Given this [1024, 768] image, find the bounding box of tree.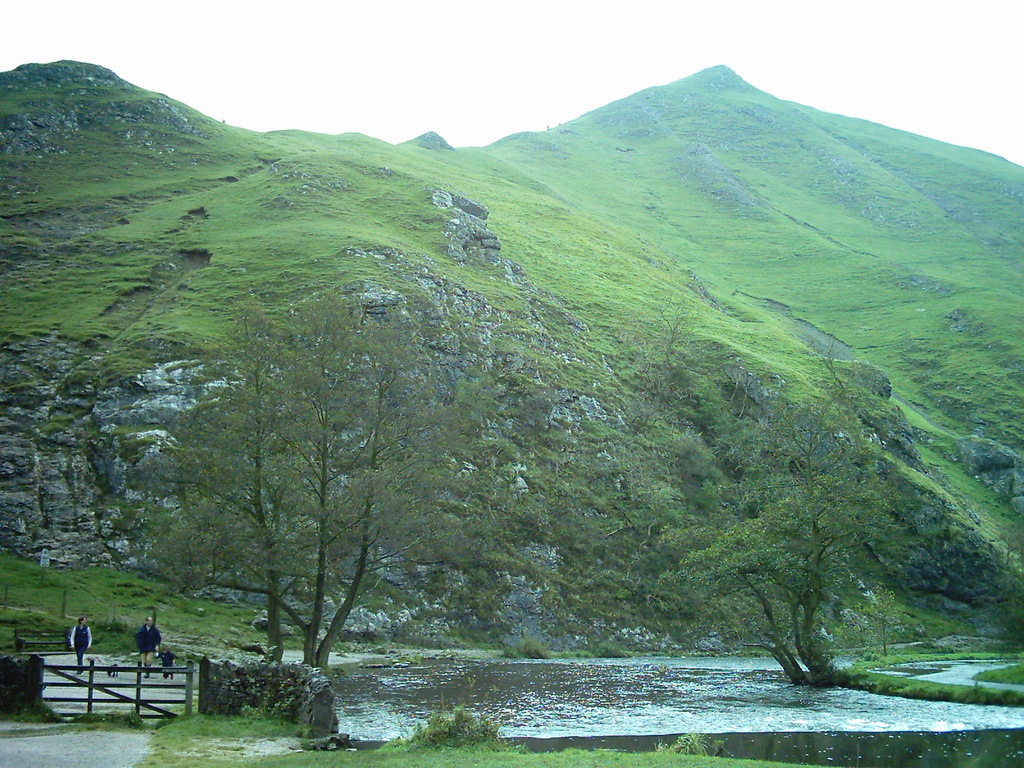
bbox=[518, 352, 902, 716].
